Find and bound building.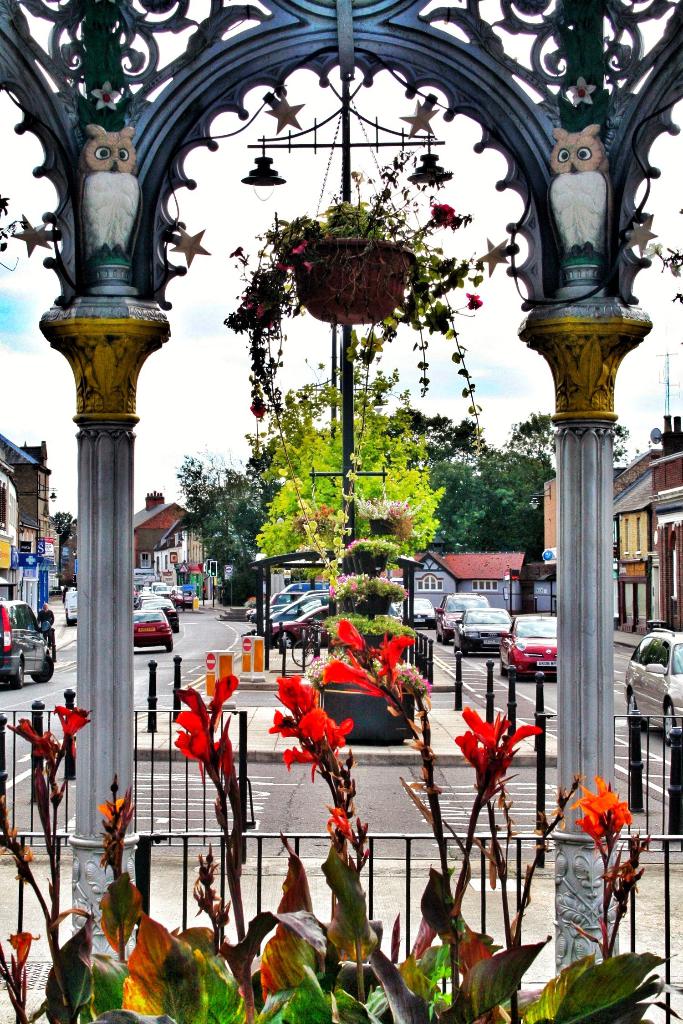
Bound: crop(0, 424, 58, 591).
